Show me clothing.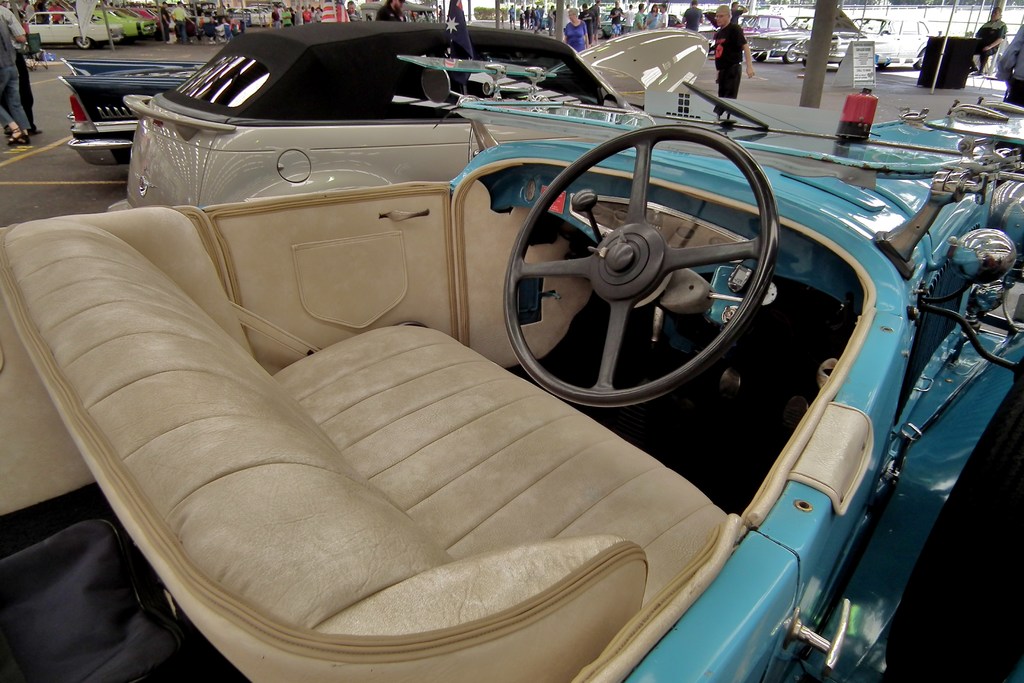
clothing is here: bbox(632, 10, 646, 32).
